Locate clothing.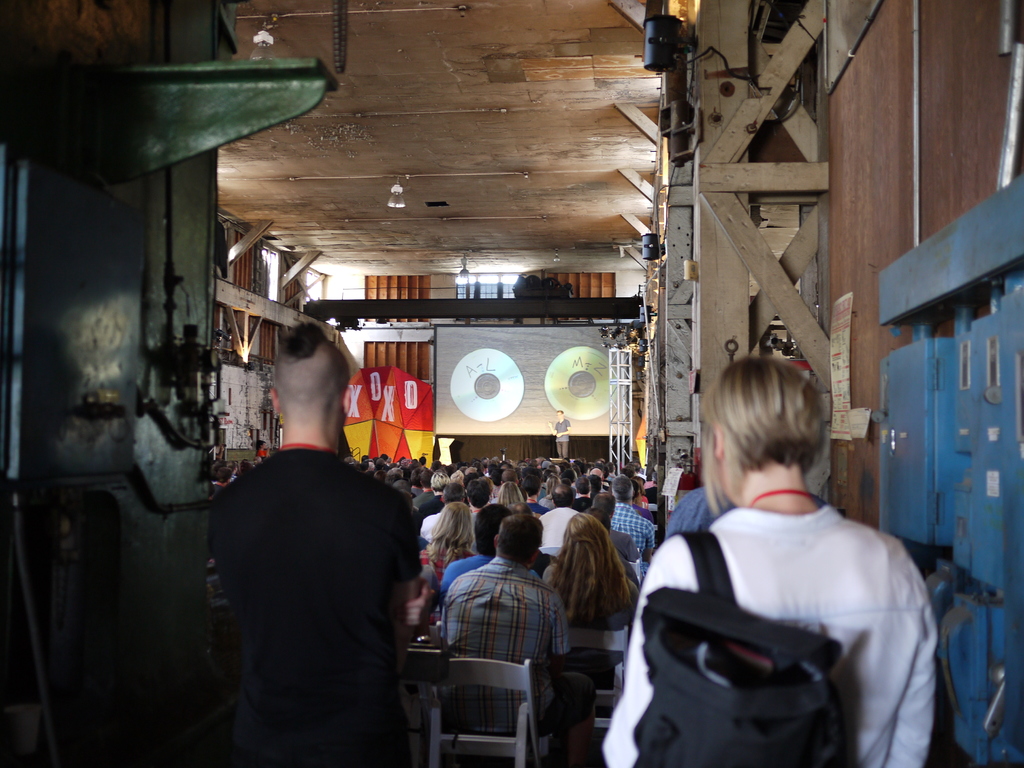
Bounding box: bbox=(193, 398, 435, 759).
